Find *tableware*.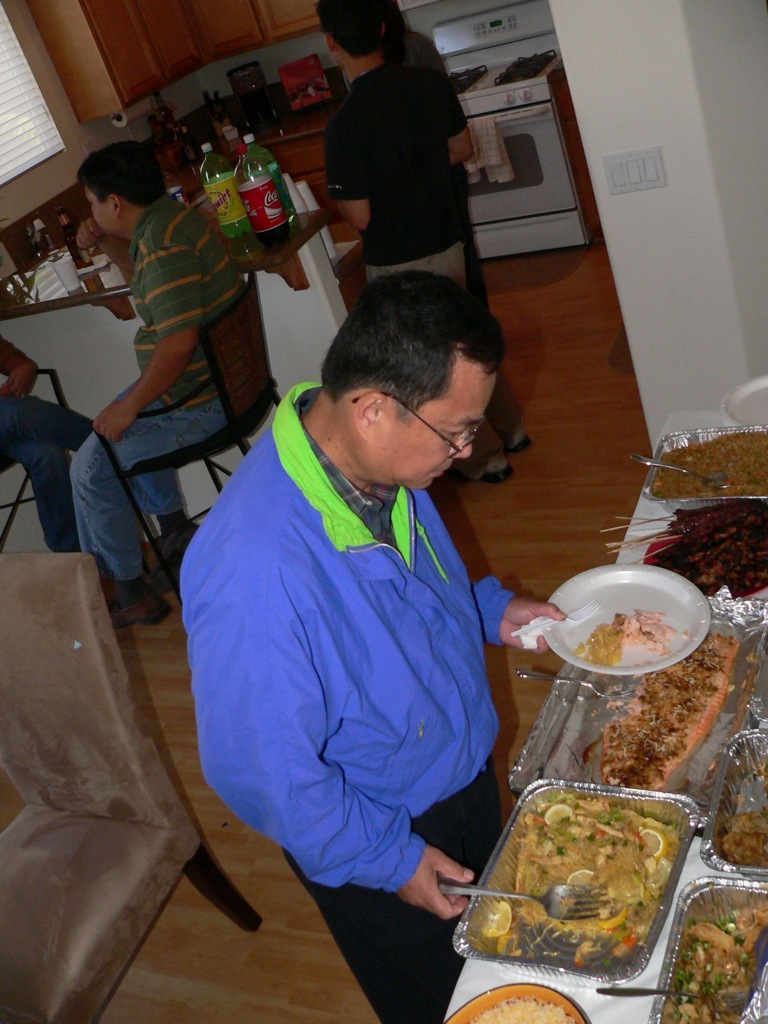
443/973/590/1023.
